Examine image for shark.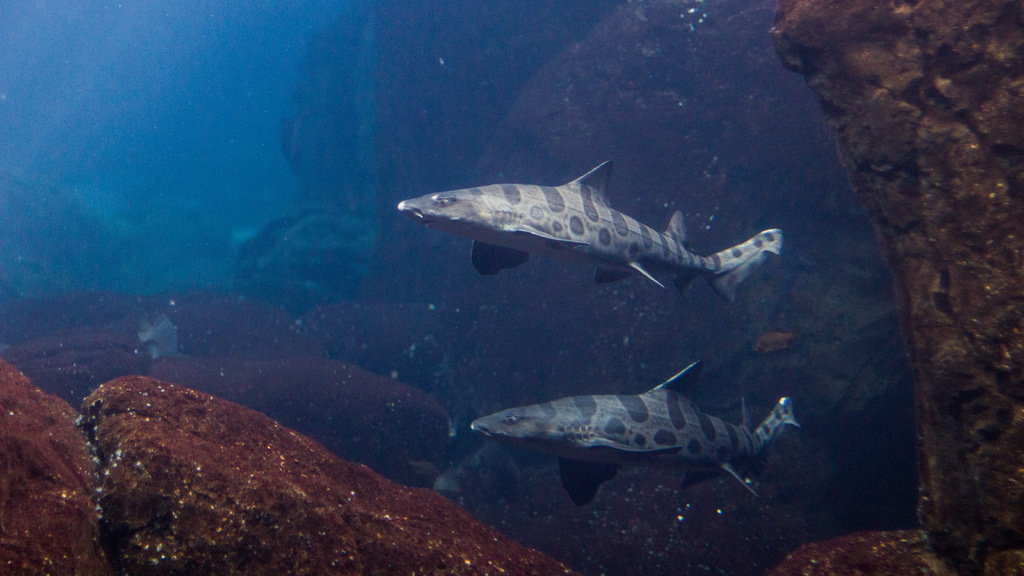
Examination result: (x1=402, y1=147, x2=759, y2=314).
